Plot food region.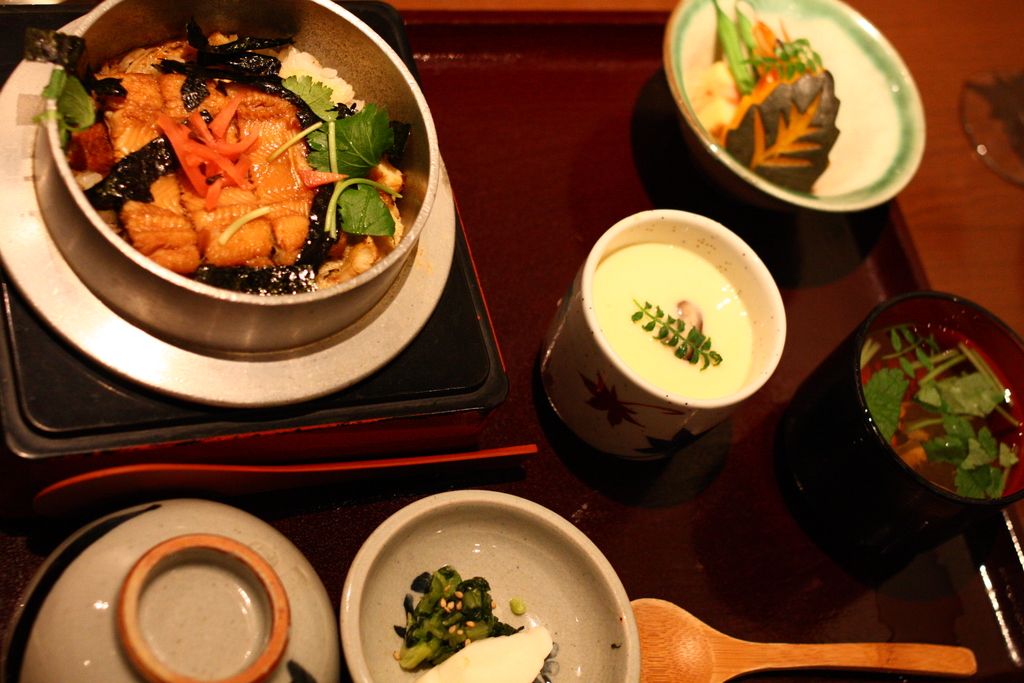
Plotted at 585/249/753/404.
